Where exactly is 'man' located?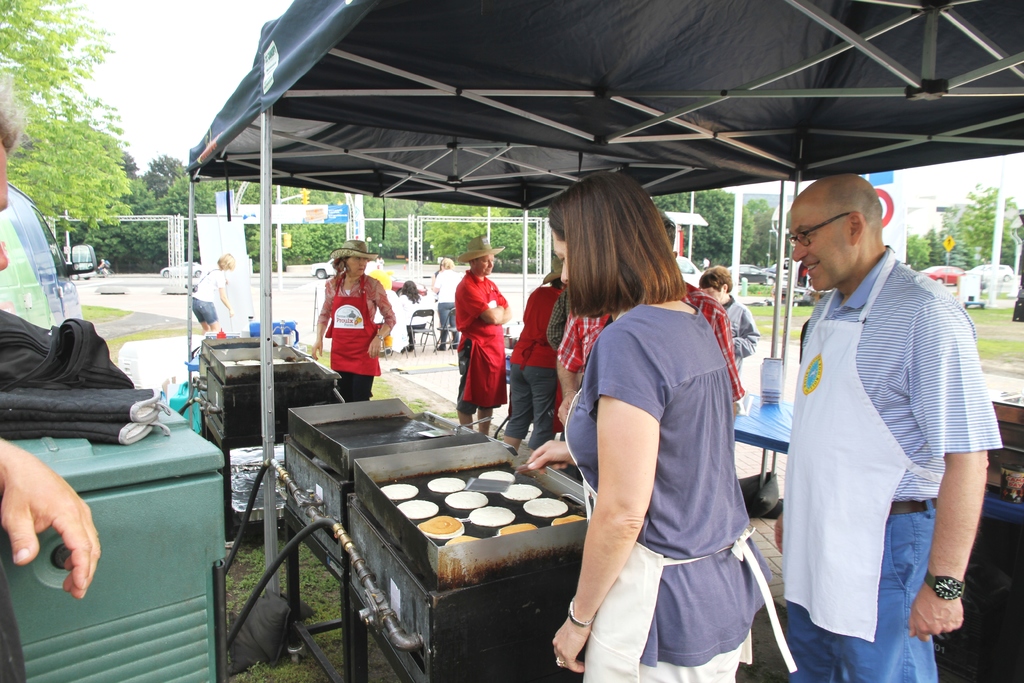
Its bounding box is 778,170,1005,682.
